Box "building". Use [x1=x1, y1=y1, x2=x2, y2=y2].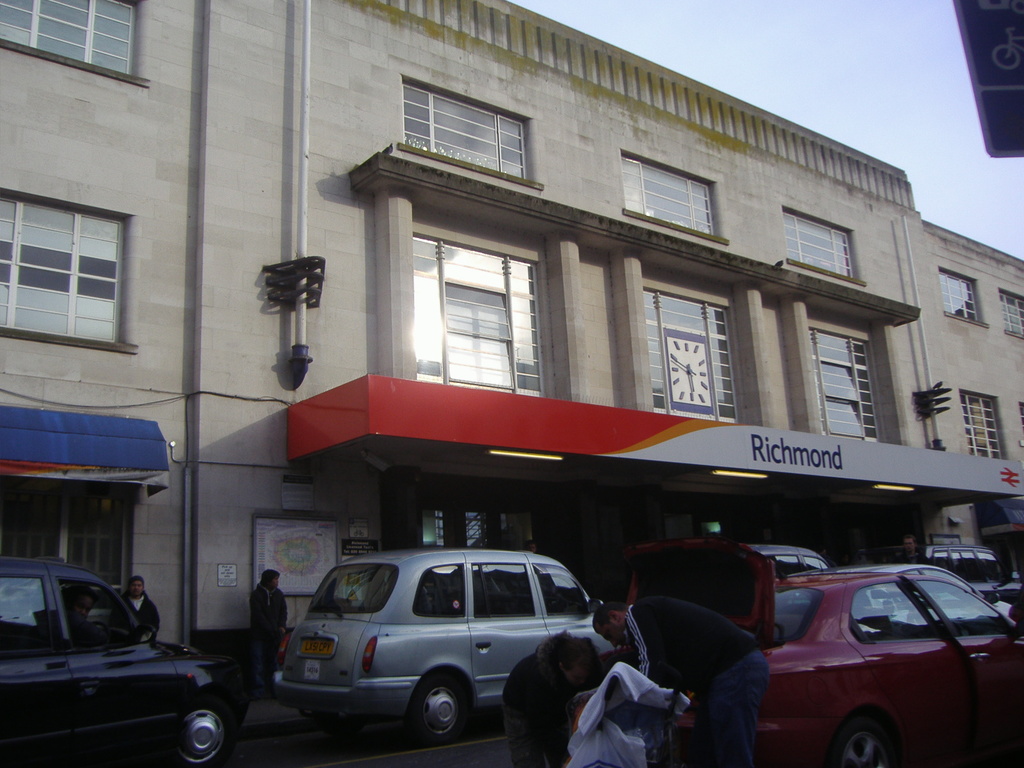
[x1=0, y1=0, x2=1023, y2=691].
